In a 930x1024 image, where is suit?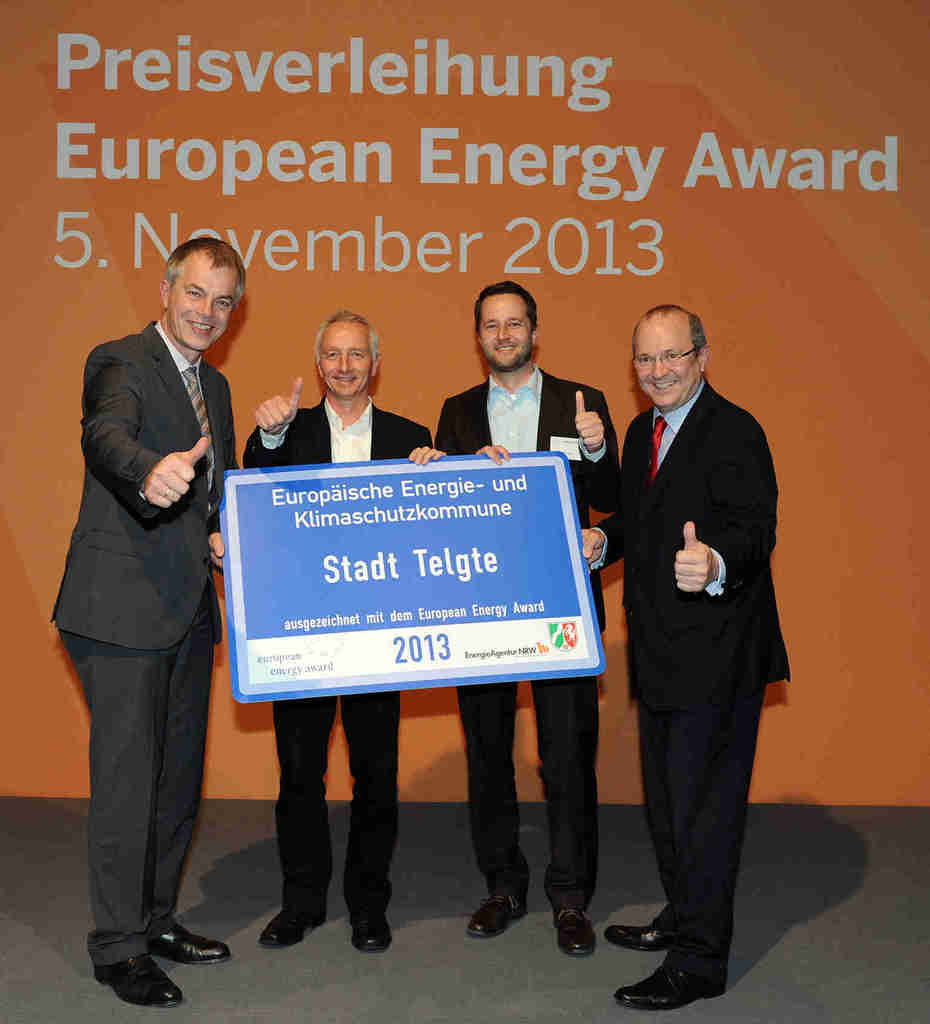
432/364/618/911.
